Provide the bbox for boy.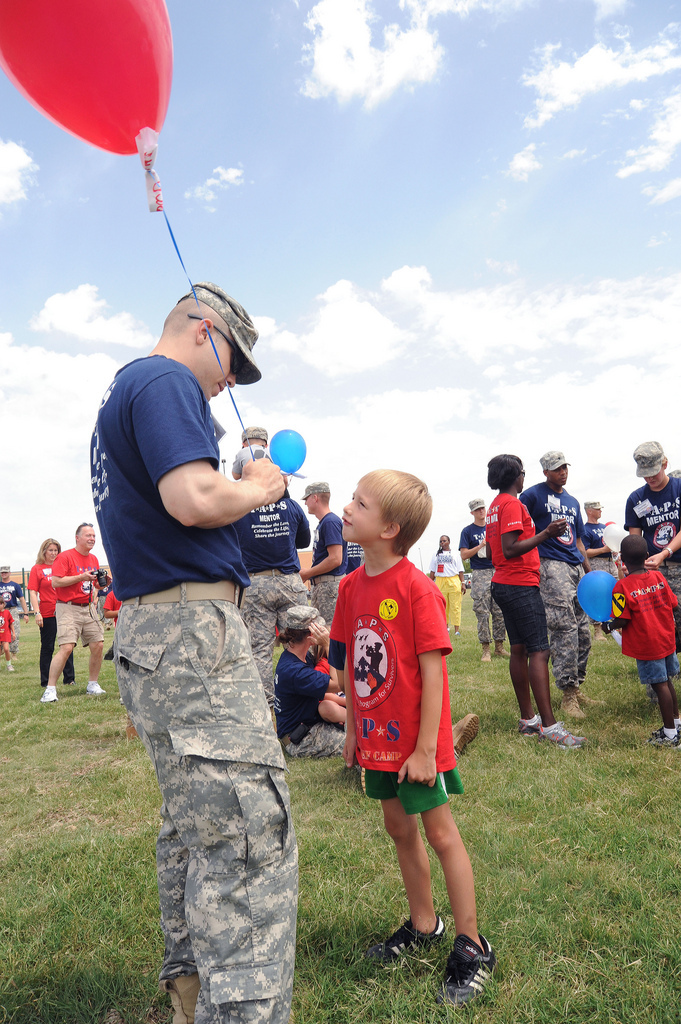
{"x1": 600, "y1": 535, "x2": 680, "y2": 751}.
